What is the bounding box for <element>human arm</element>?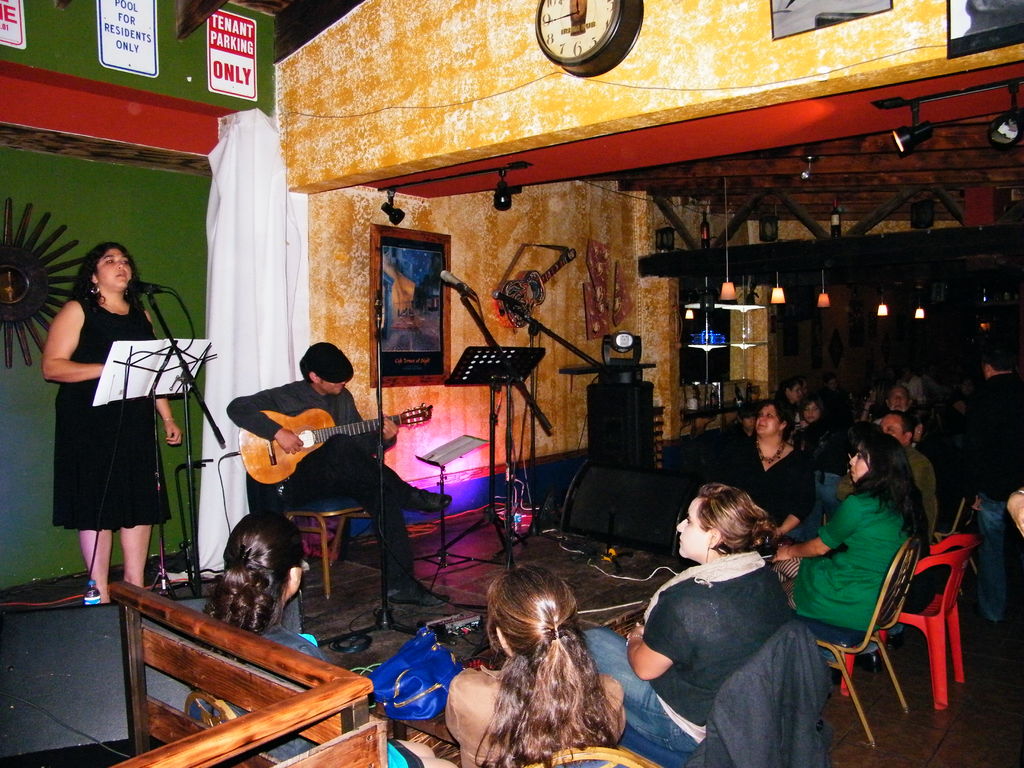
bbox=(759, 461, 822, 545).
